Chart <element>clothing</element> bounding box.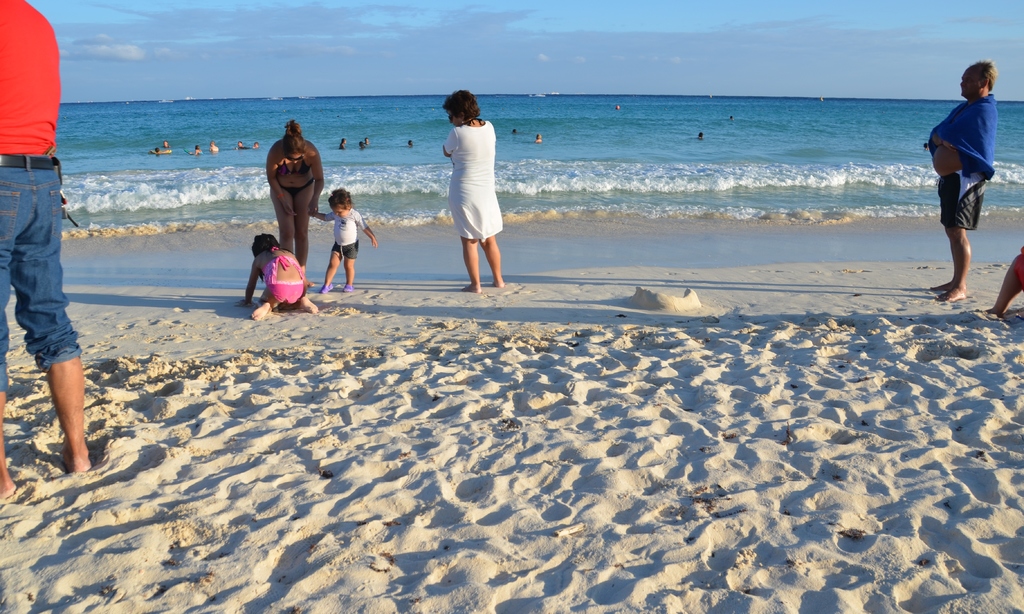
Charted: rect(0, 0, 81, 385).
